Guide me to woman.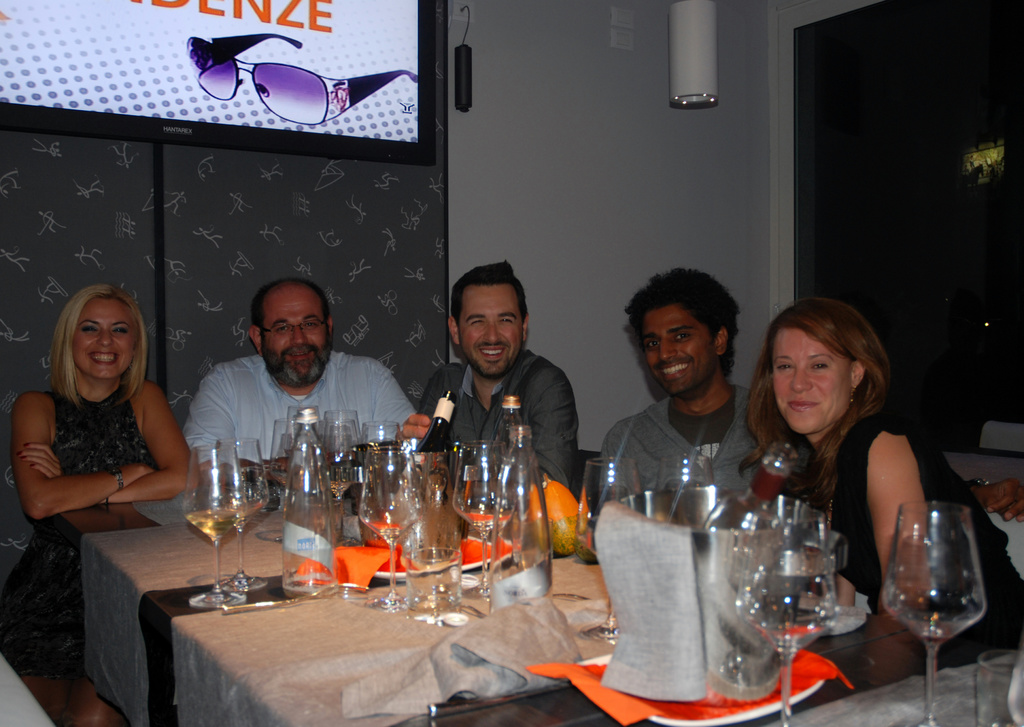
Guidance: {"left": 740, "top": 299, "right": 1023, "bottom": 642}.
